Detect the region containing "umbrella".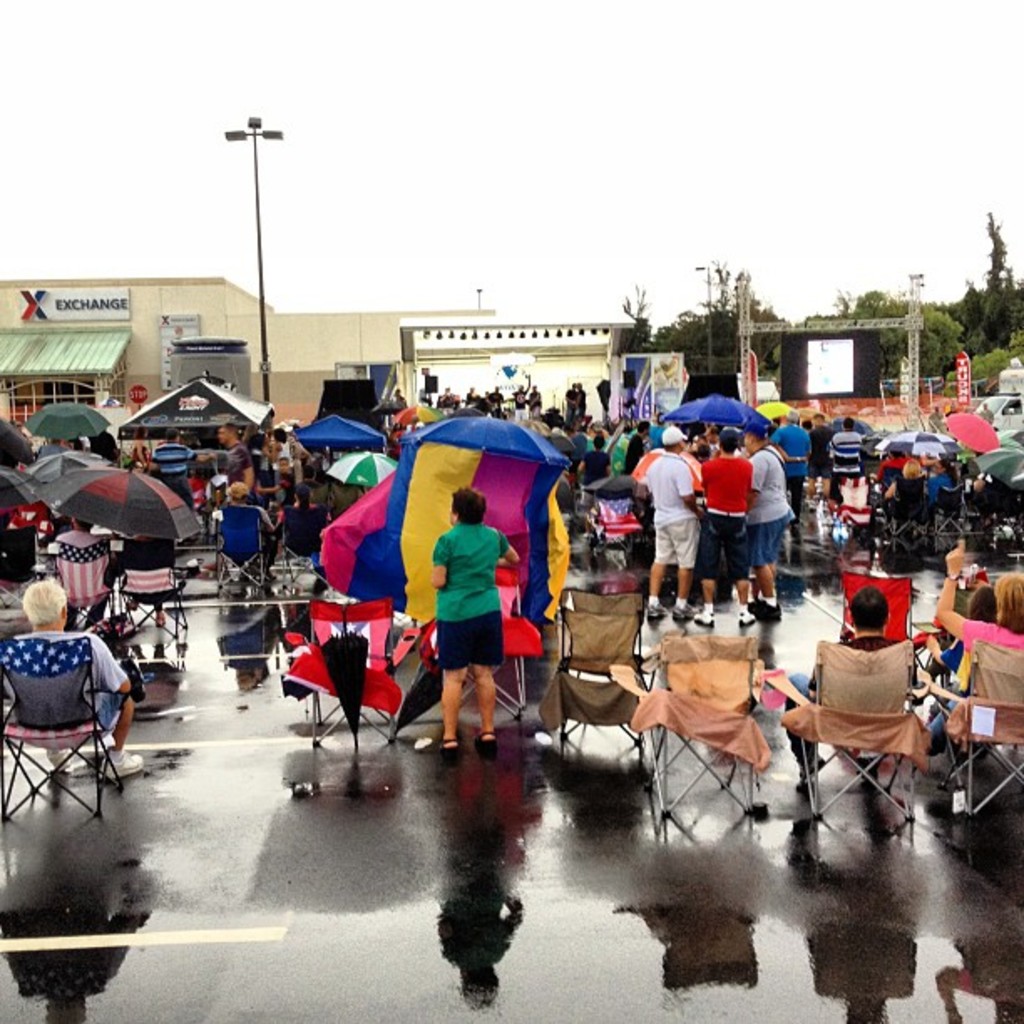
{"x1": 453, "y1": 407, "x2": 482, "y2": 413}.
